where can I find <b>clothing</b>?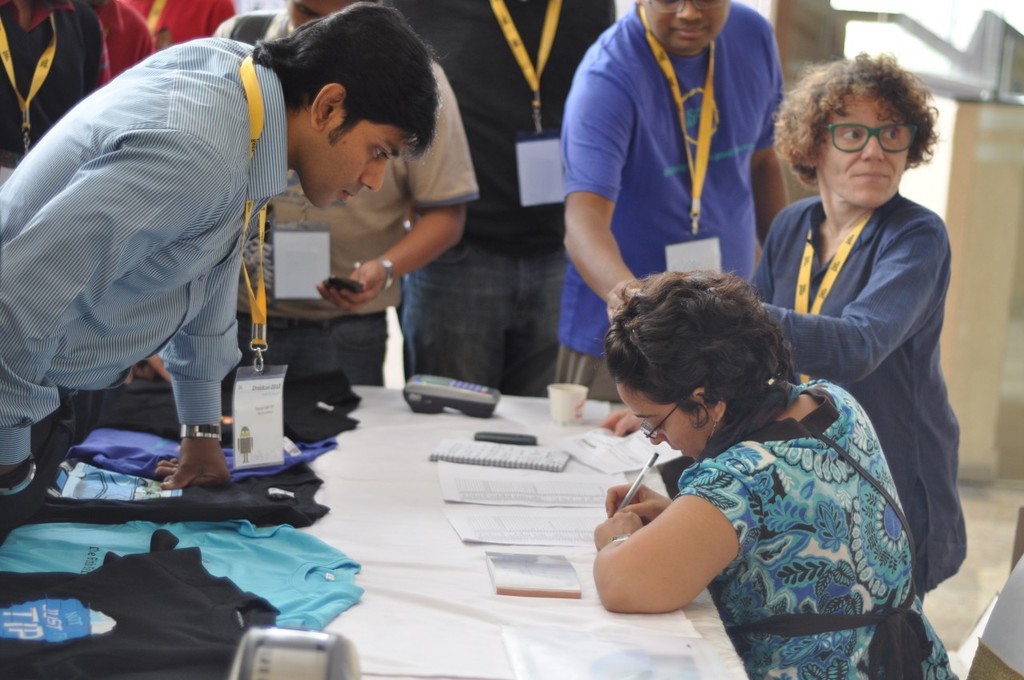
You can find it at [left=0, top=38, right=288, bottom=534].
